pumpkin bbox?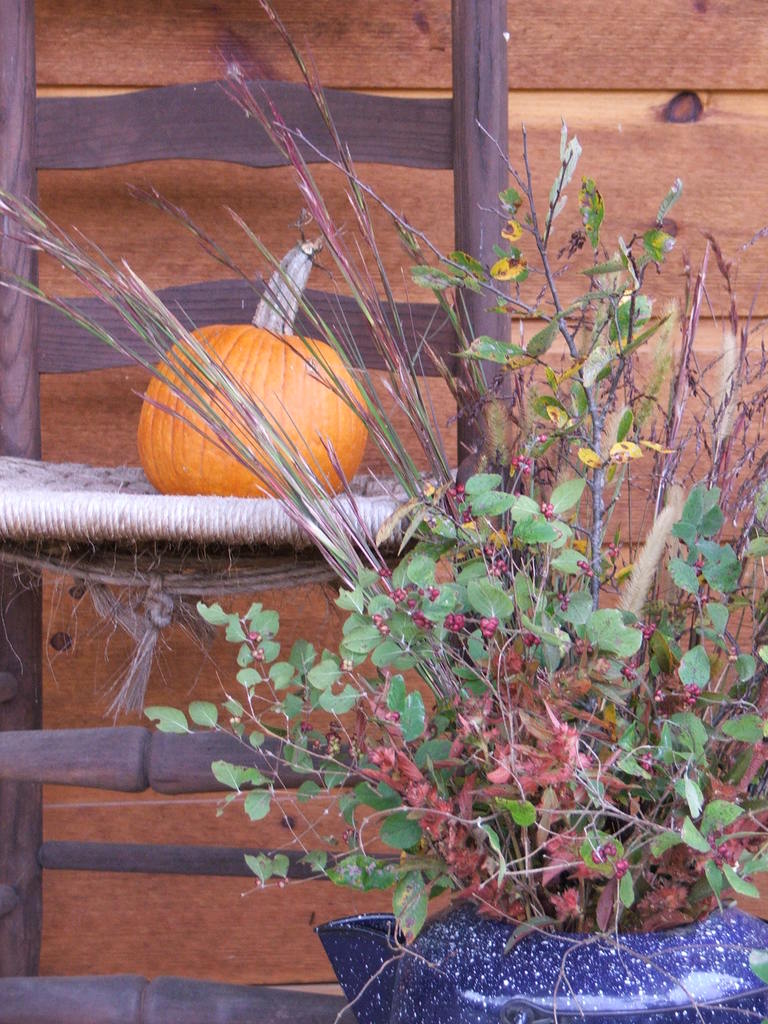
[117, 234, 385, 500]
